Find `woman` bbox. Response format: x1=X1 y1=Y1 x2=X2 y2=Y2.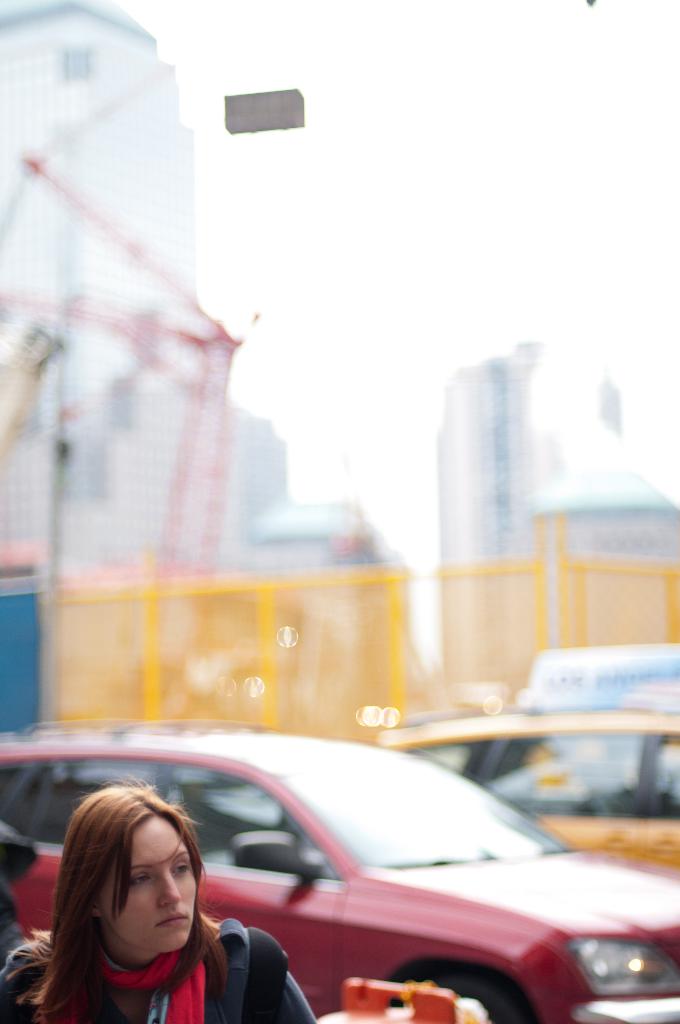
x1=6 y1=774 x2=329 y2=1023.
